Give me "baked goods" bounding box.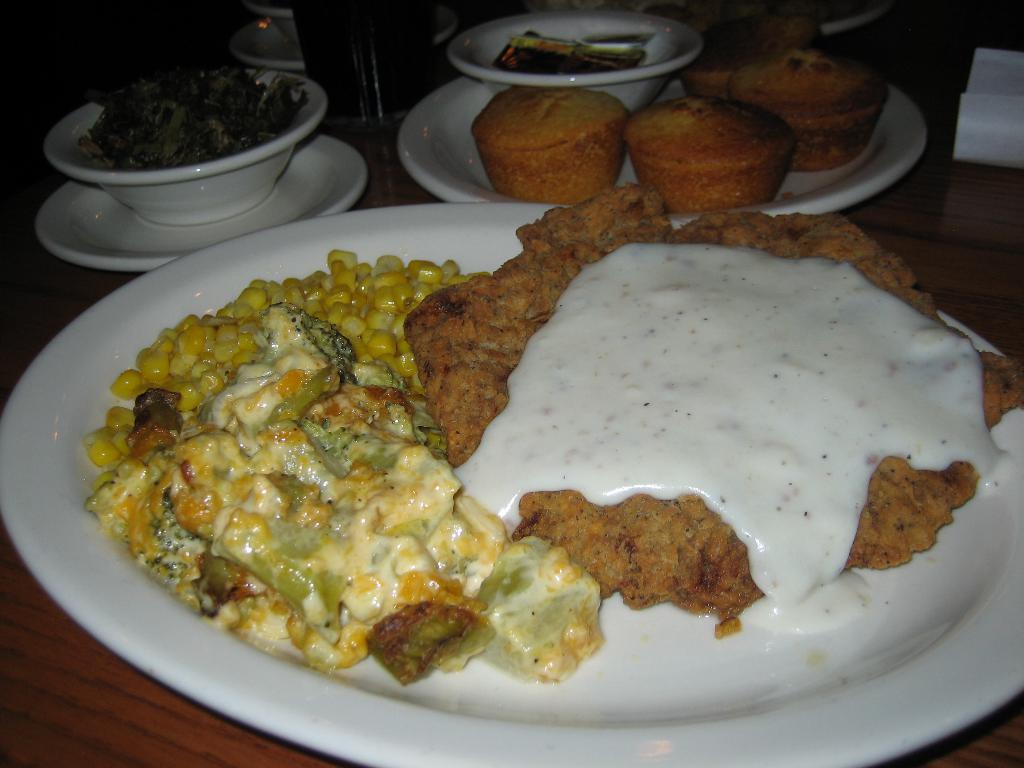
473 70 621 205.
